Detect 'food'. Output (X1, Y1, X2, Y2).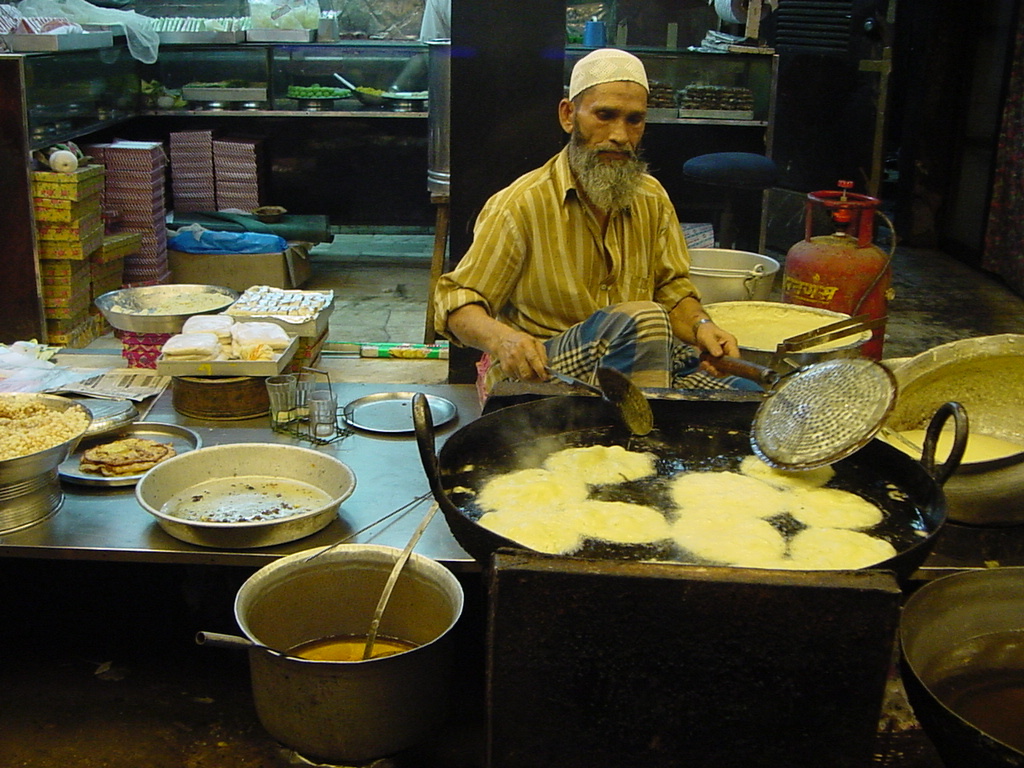
(182, 315, 236, 338).
